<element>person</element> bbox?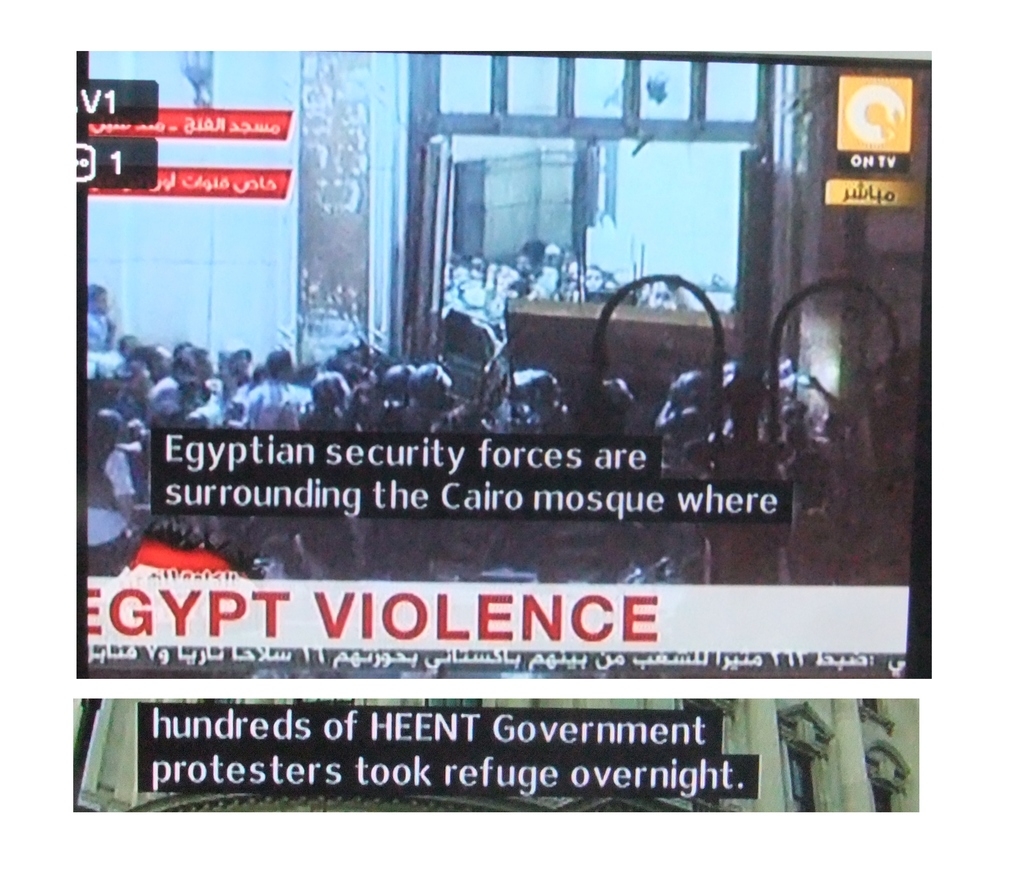
[x1=81, y1=277, x2=111, y2=358]
